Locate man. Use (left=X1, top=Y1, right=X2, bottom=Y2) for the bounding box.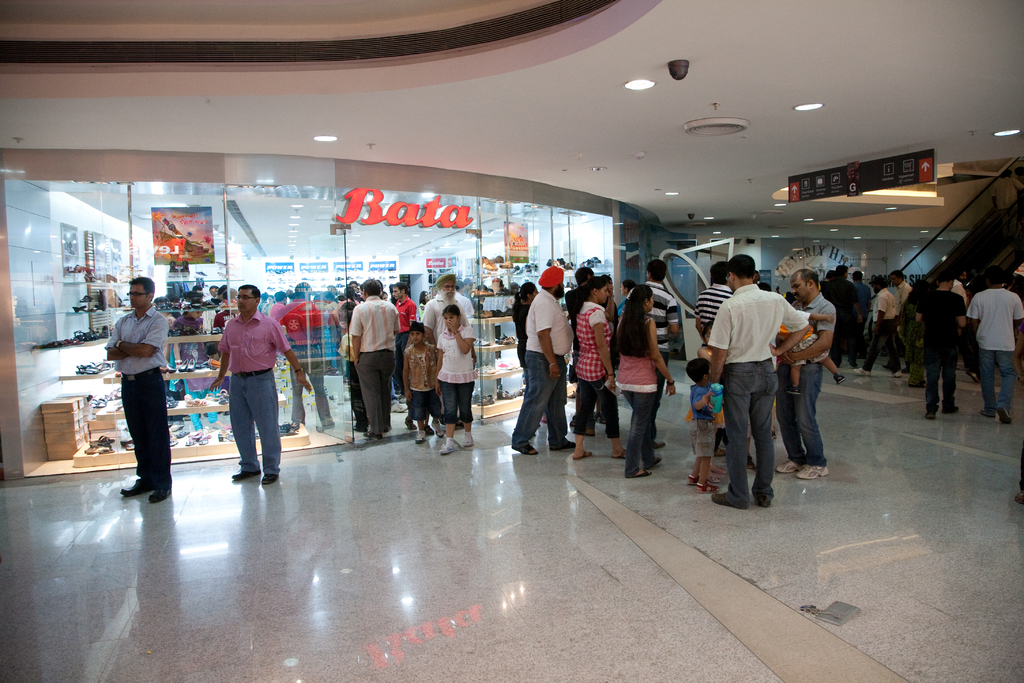
(left=209, top=283, right=314, bottom=485).
